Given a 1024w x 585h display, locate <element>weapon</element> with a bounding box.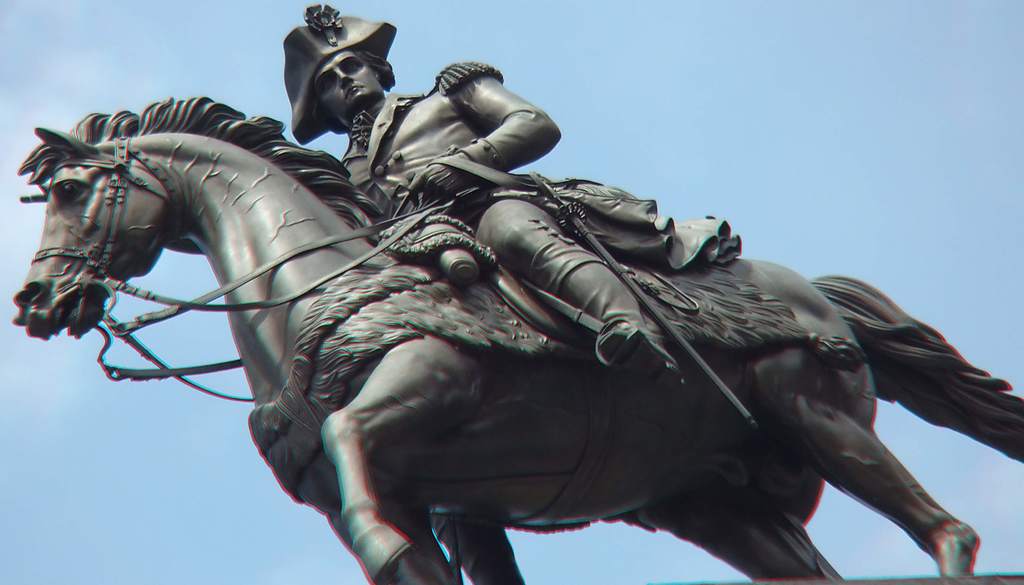
Located: region(529, 177, 757, 425).
